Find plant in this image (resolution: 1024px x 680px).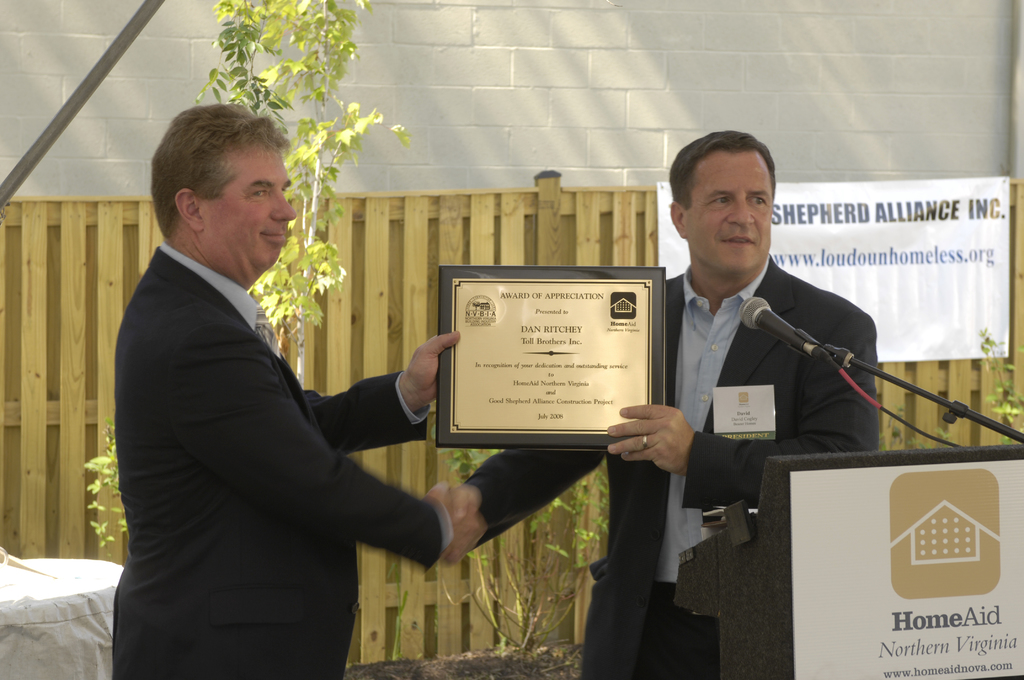
left=975, top=325, right=1023, bottom=444.
